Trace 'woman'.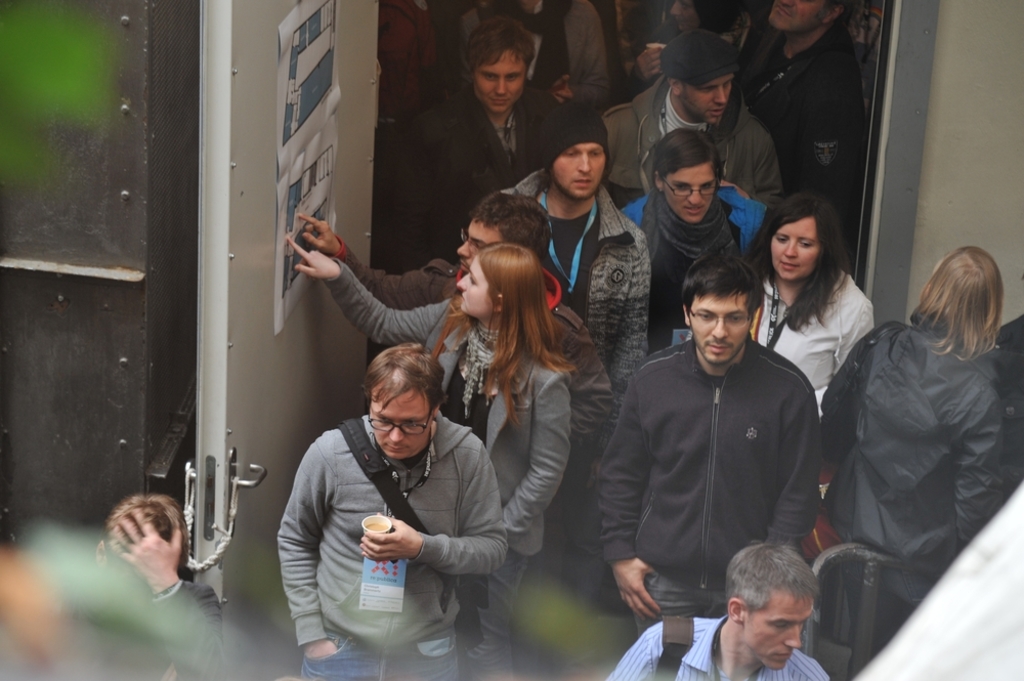
Traced to Rect(594, 25, 791, 233).
